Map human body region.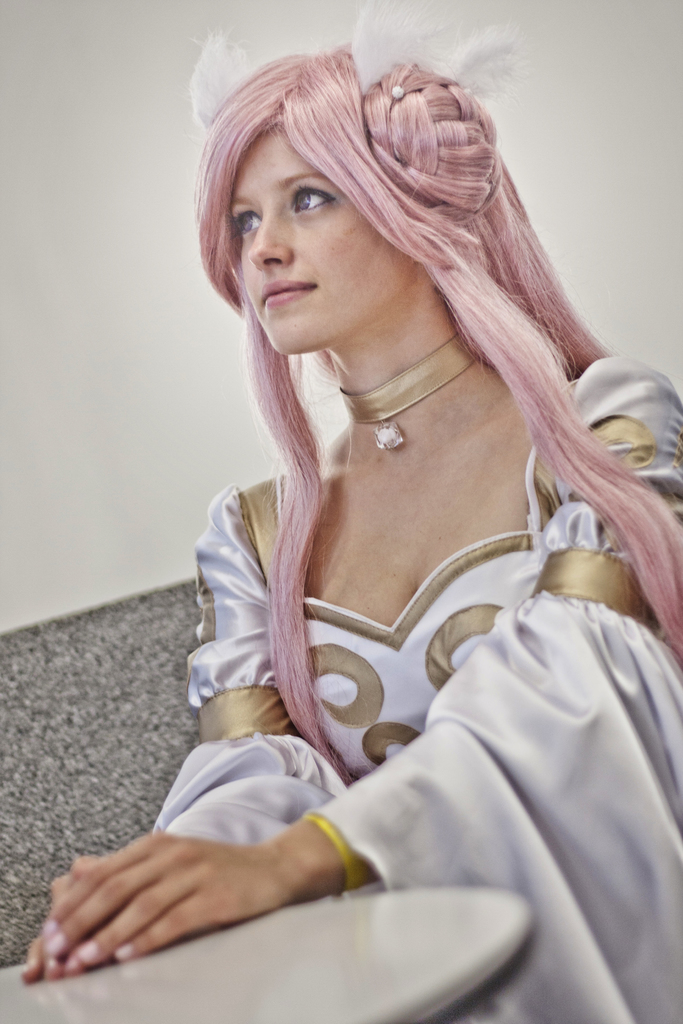
Mapped to 109:0:682:1011.
